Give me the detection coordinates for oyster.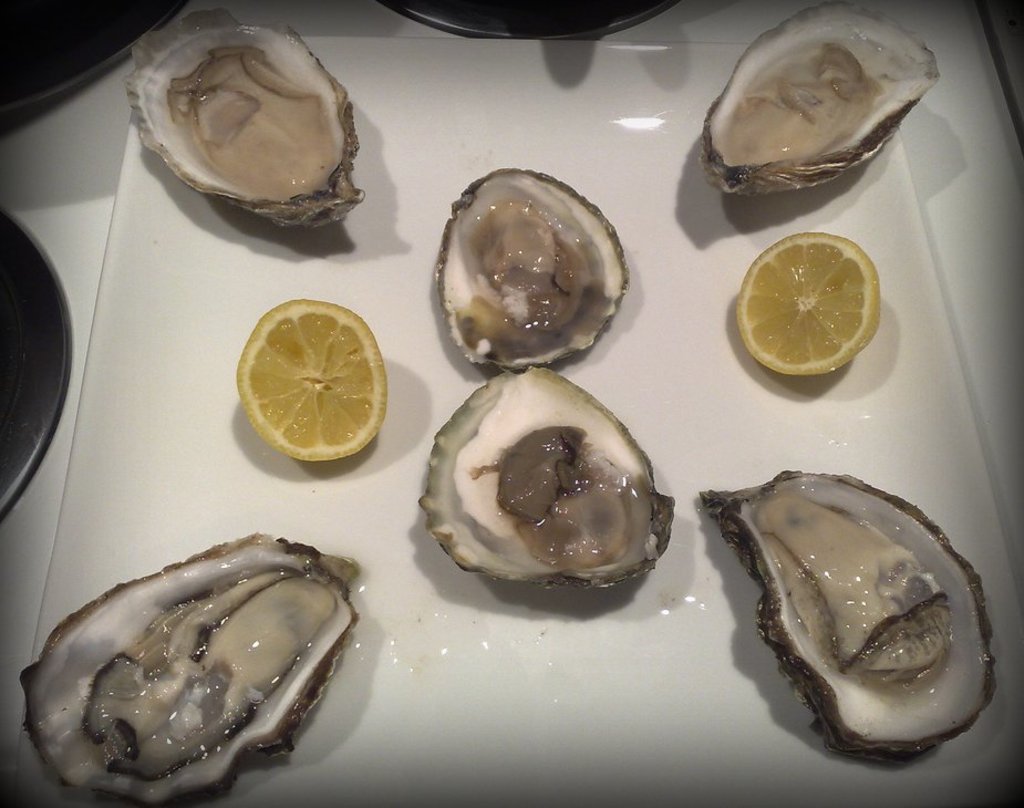
x1=14, y1=530, x2=361, y2=807.
